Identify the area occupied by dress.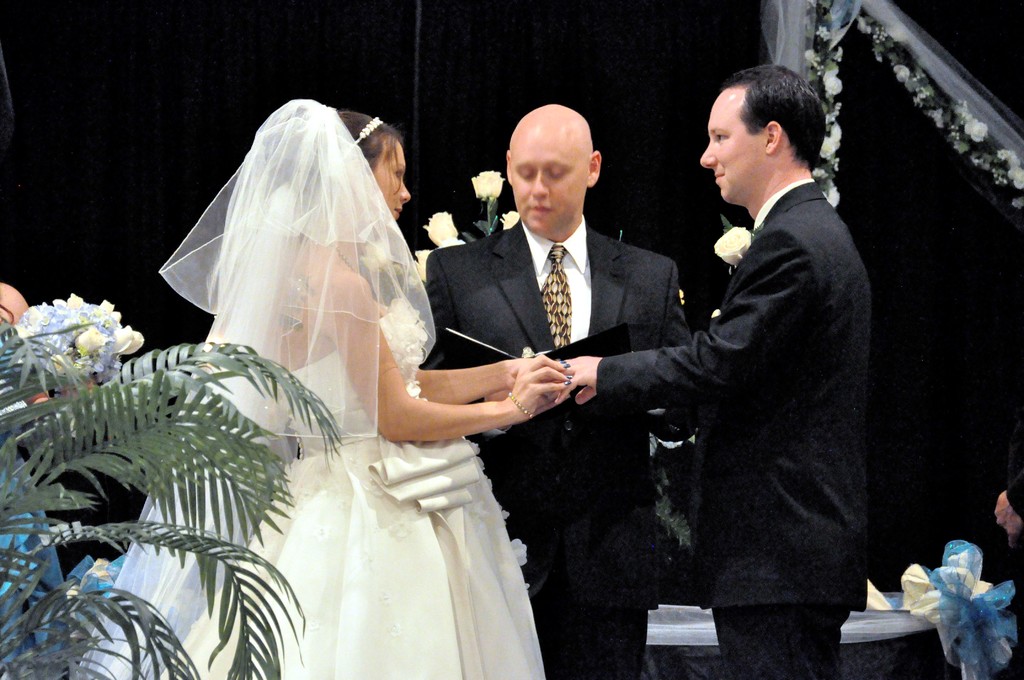
Area: 77, 94, 549, 679.
